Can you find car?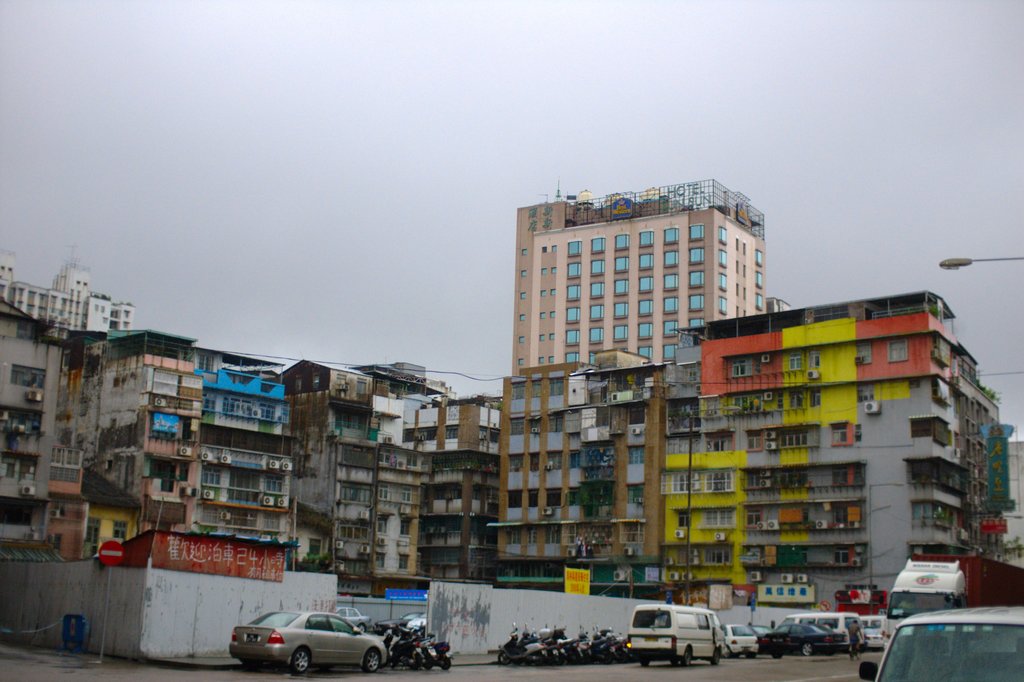
Yes, bounding box: [232,609,379,674].
